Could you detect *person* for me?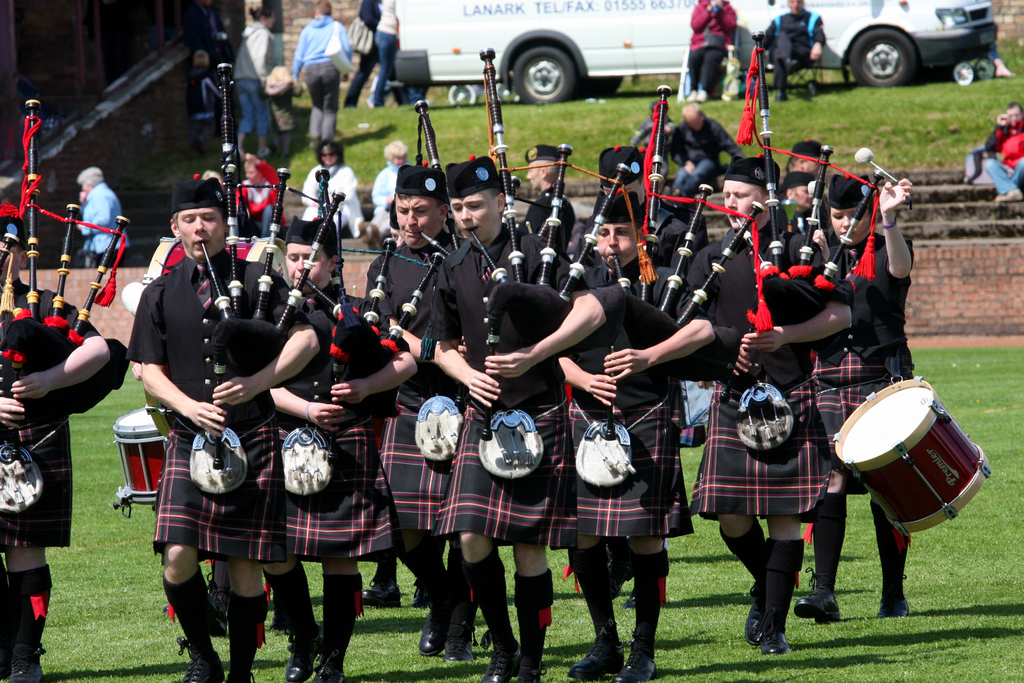
Detection result: <bbox>981, 96, 1023, 201</bbox>.
